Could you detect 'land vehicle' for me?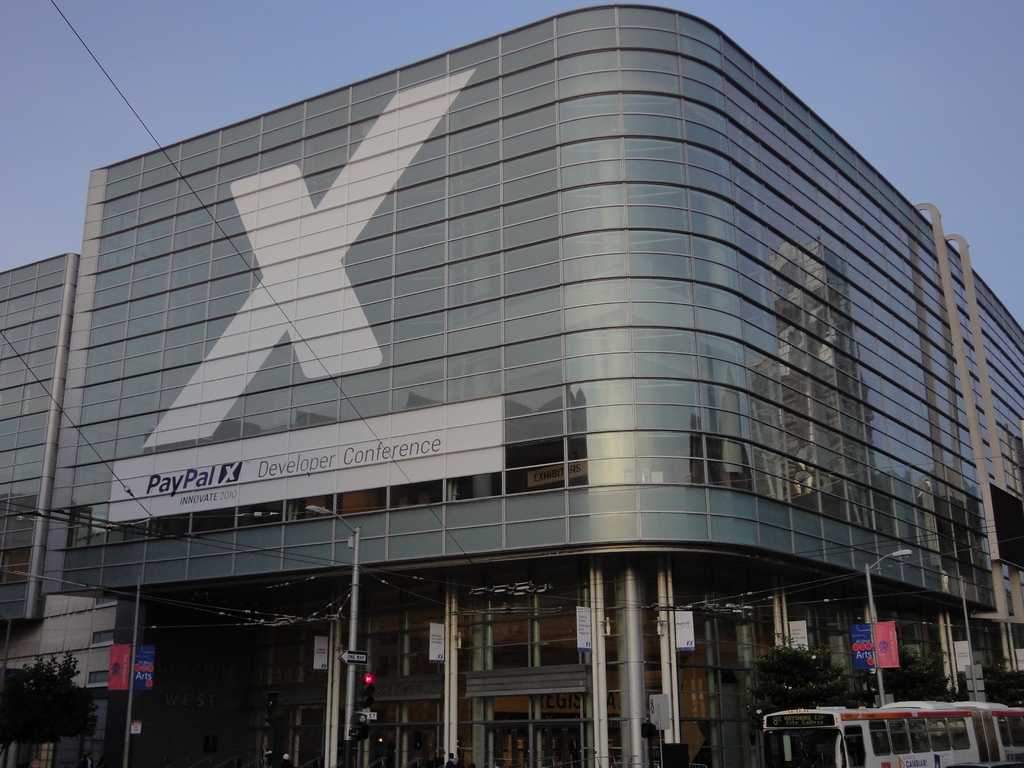
Detection result: <region>759, 700, 1023, 767</region>.
